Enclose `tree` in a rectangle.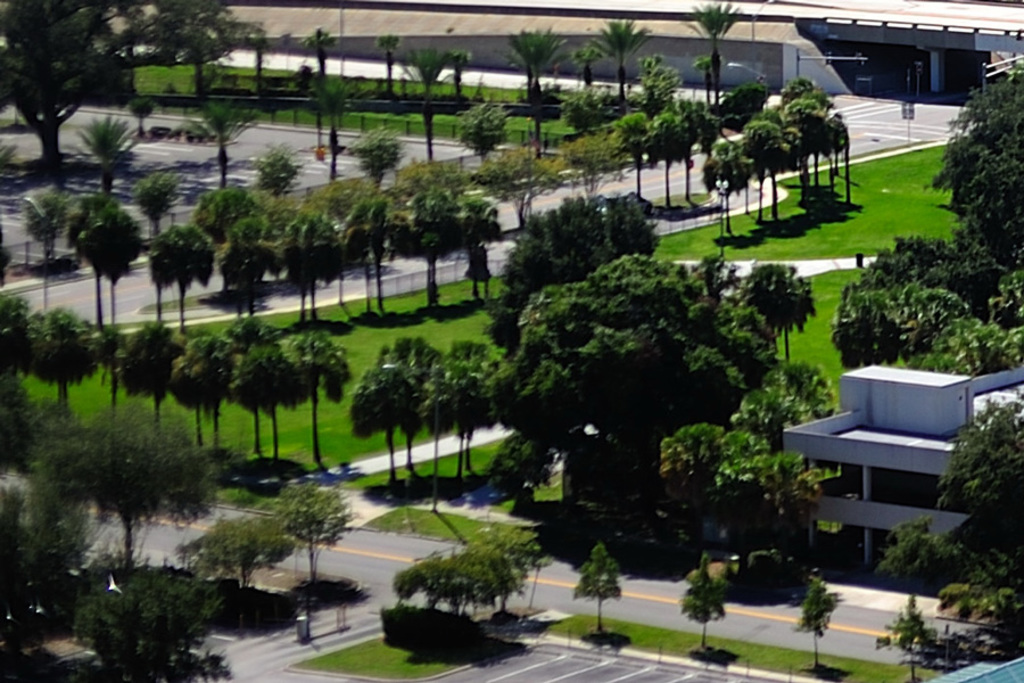
75/561/231/682.
